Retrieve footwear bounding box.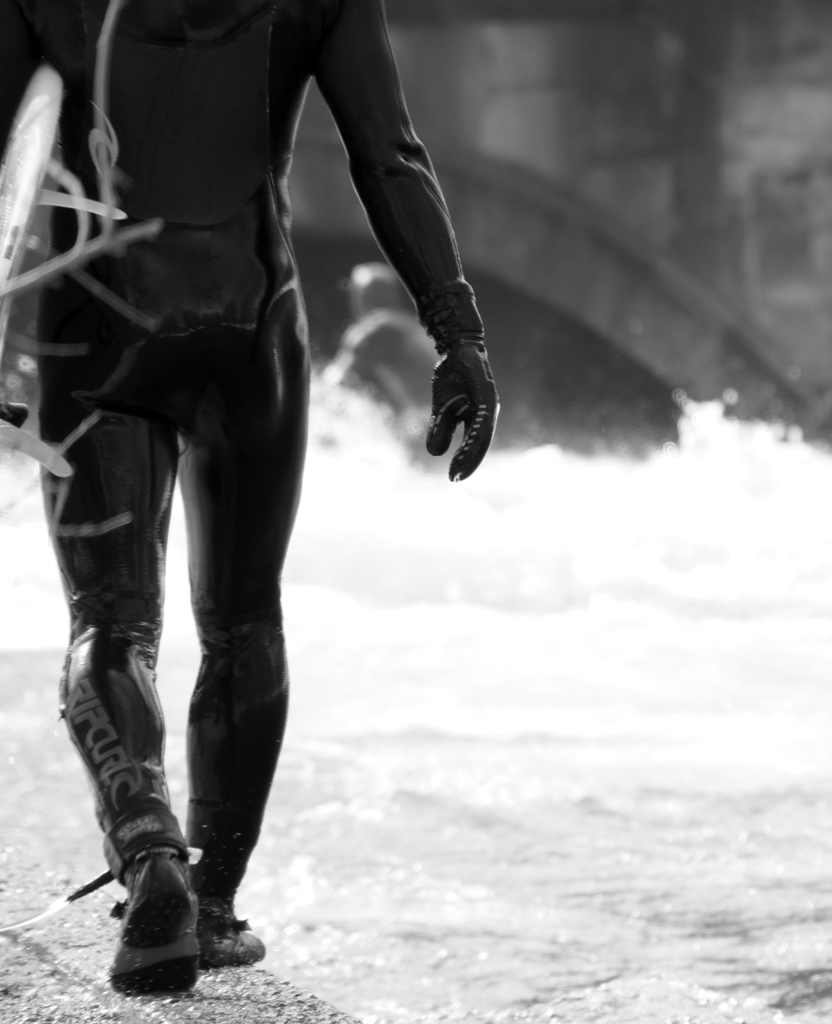
Bounding box: 85:872:238:994.
